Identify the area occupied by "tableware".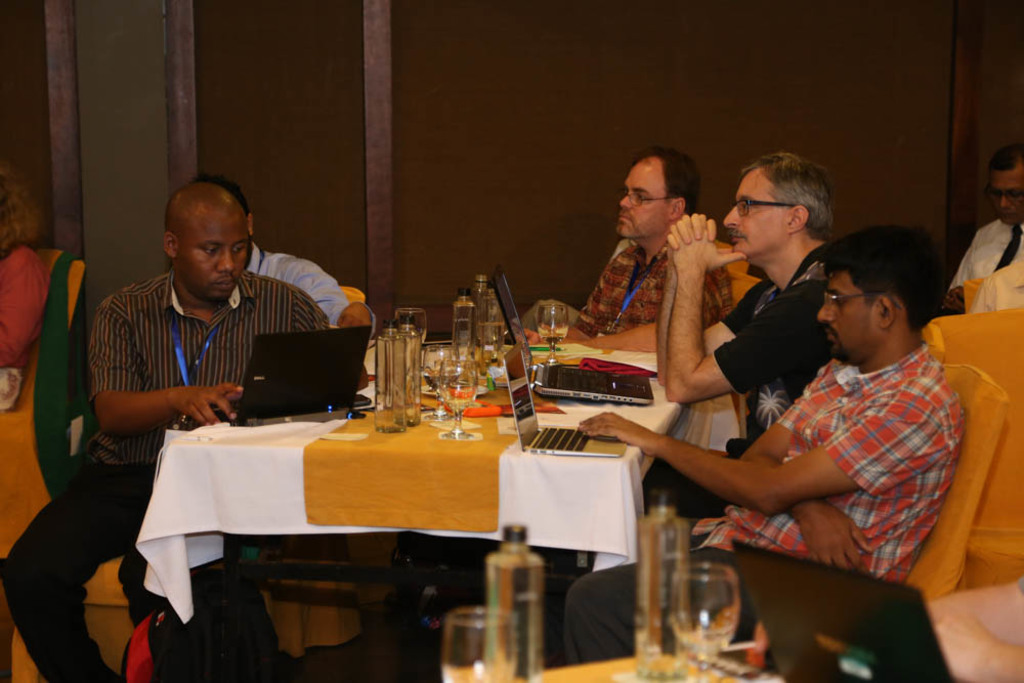
Area: [472,291,501,376].
